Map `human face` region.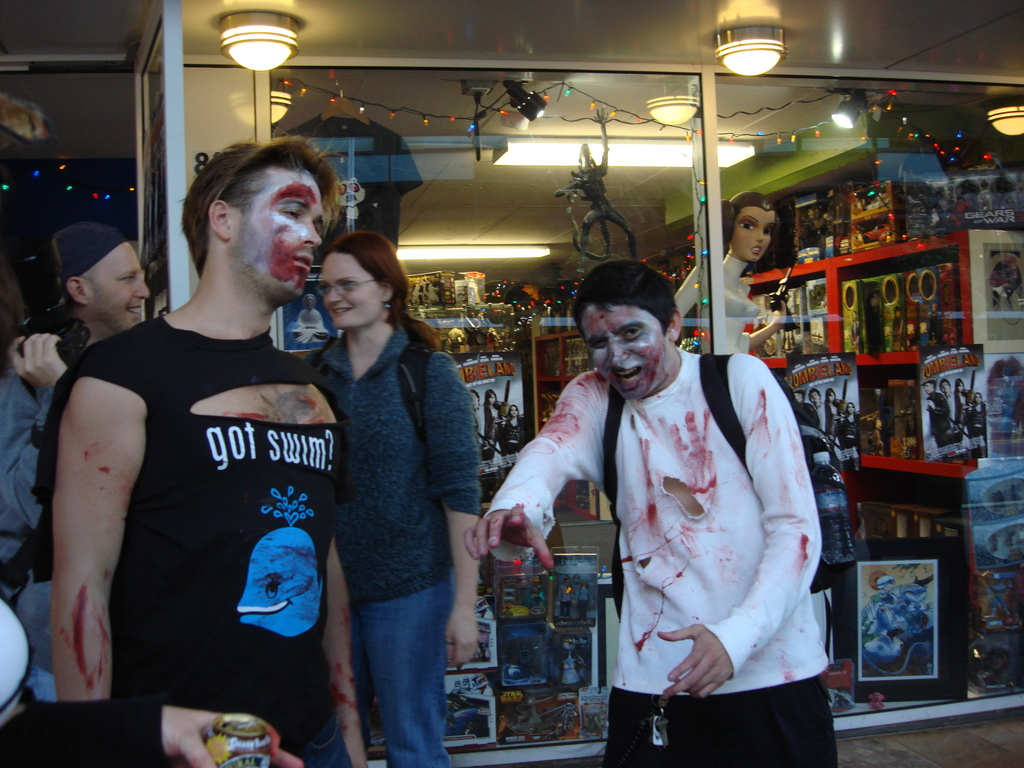
Mapped to pyautogui.locateOnScreen(731, 202, 773, 267).
